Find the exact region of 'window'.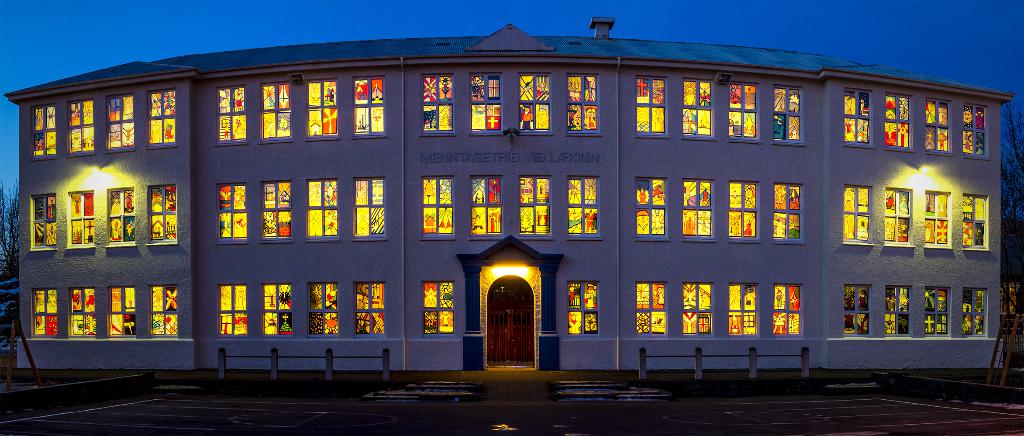
Exact region: (x1=32, y1=197, x2=58, y2=251).
